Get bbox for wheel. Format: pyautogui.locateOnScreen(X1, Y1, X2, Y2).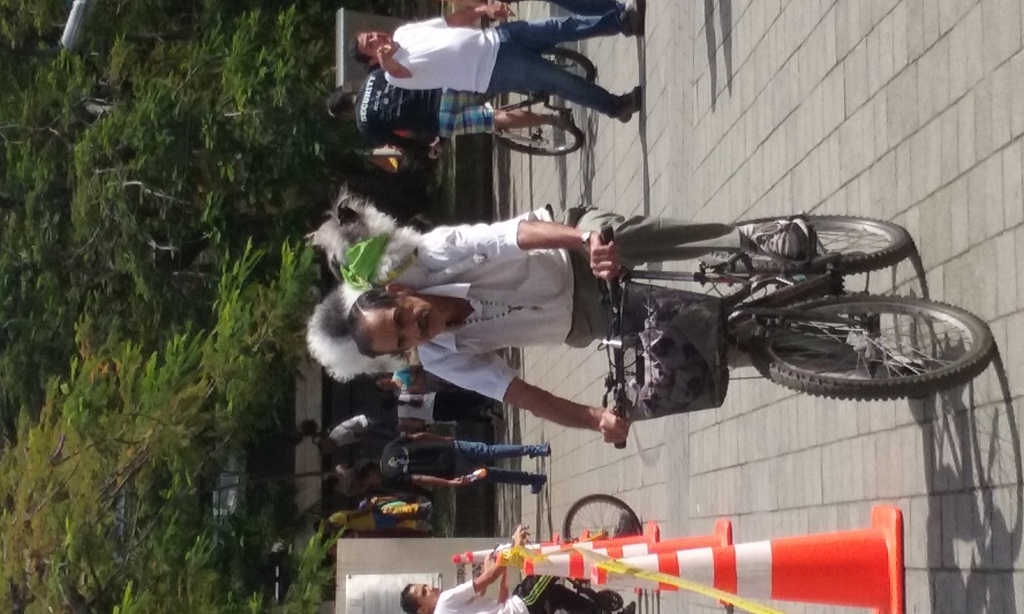
pyautogui.locateOnScreen(495, 120, 583, 154).
